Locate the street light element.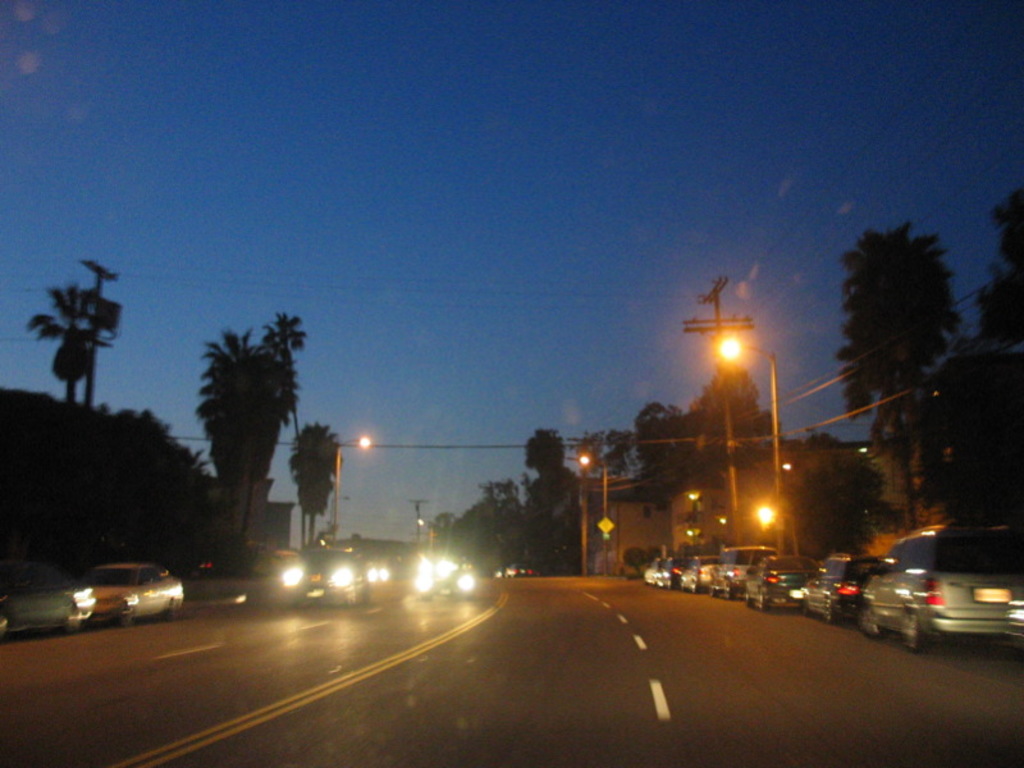
Element bbox: [673,269,799,559].
